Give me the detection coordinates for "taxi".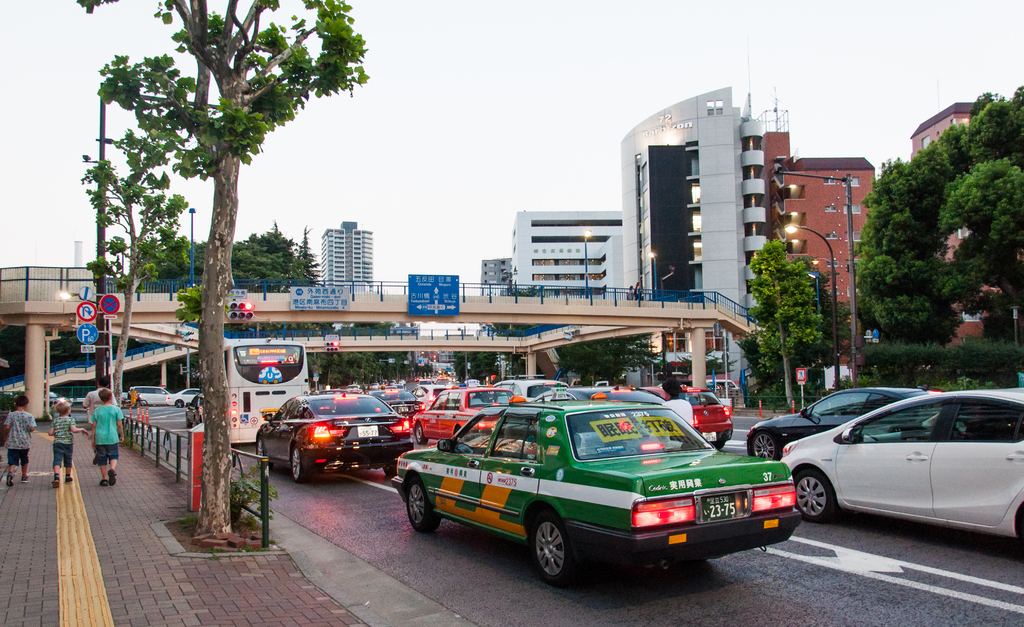
detection(412, 385, 516, 445).
